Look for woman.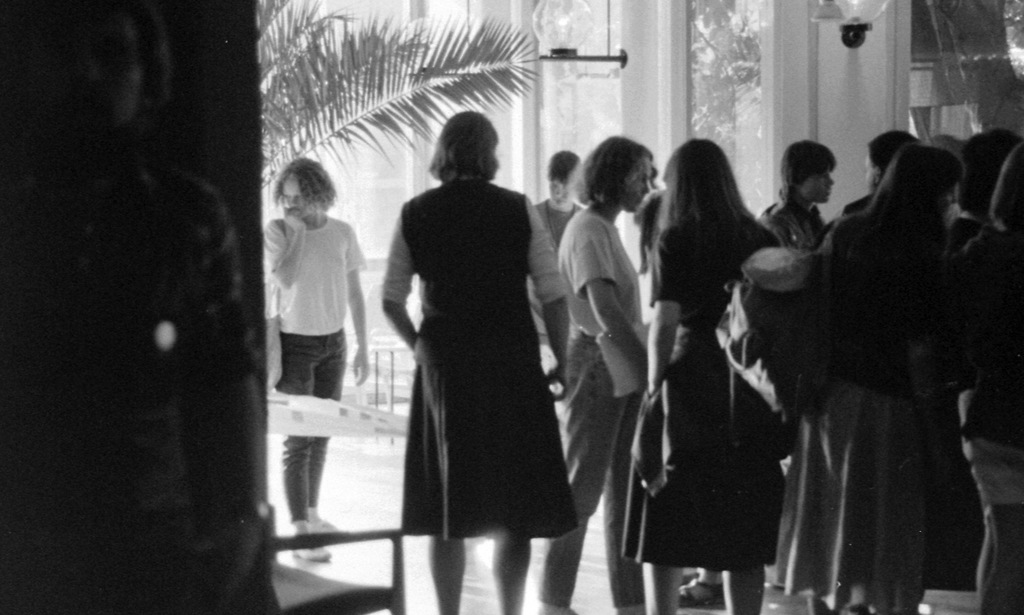
Found: left=365, top=86, right=564, bottom=614.
